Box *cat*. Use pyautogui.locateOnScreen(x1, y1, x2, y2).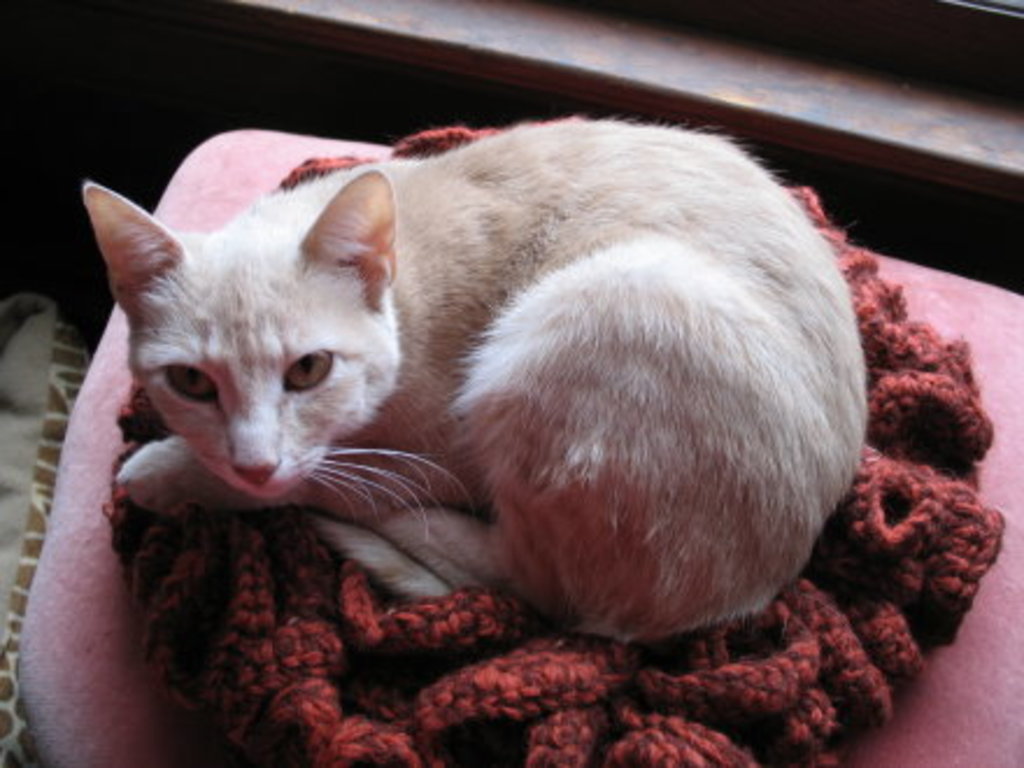
pyautogui.locateOnScreen(79, 121, 868, 633).
